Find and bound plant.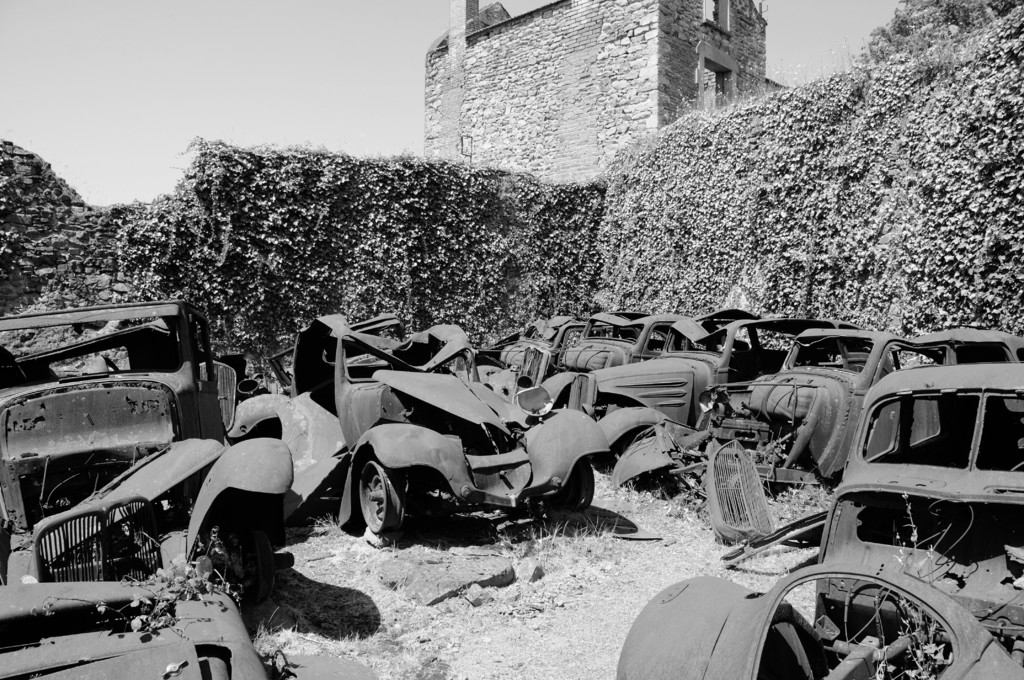
Bound: bbox=(872, 488, 939, 679).
